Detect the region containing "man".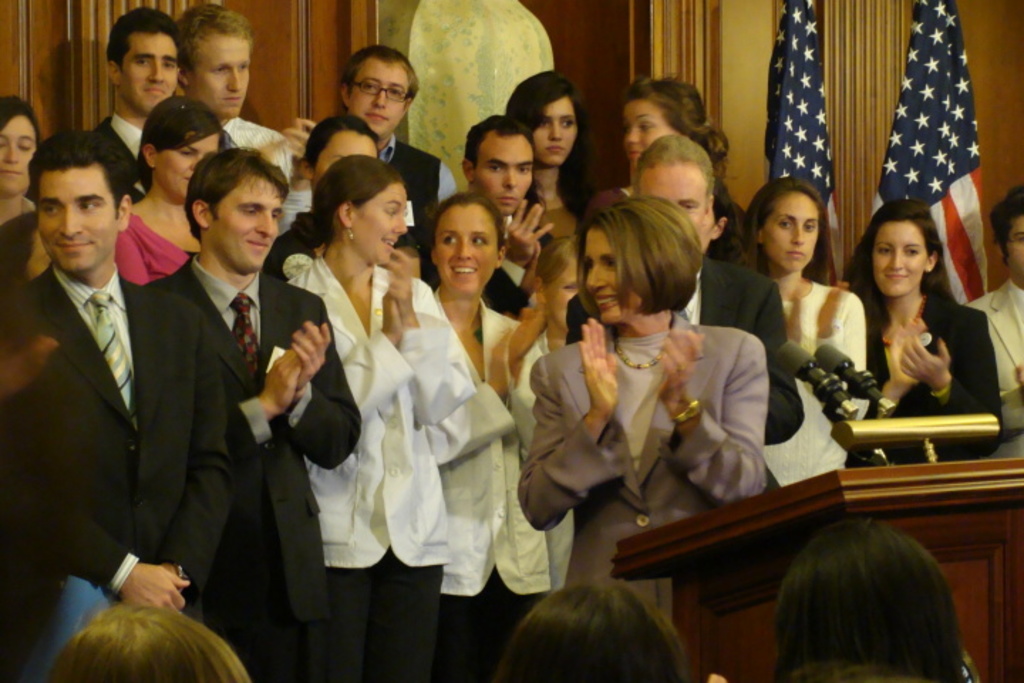
461 115 562 319.
